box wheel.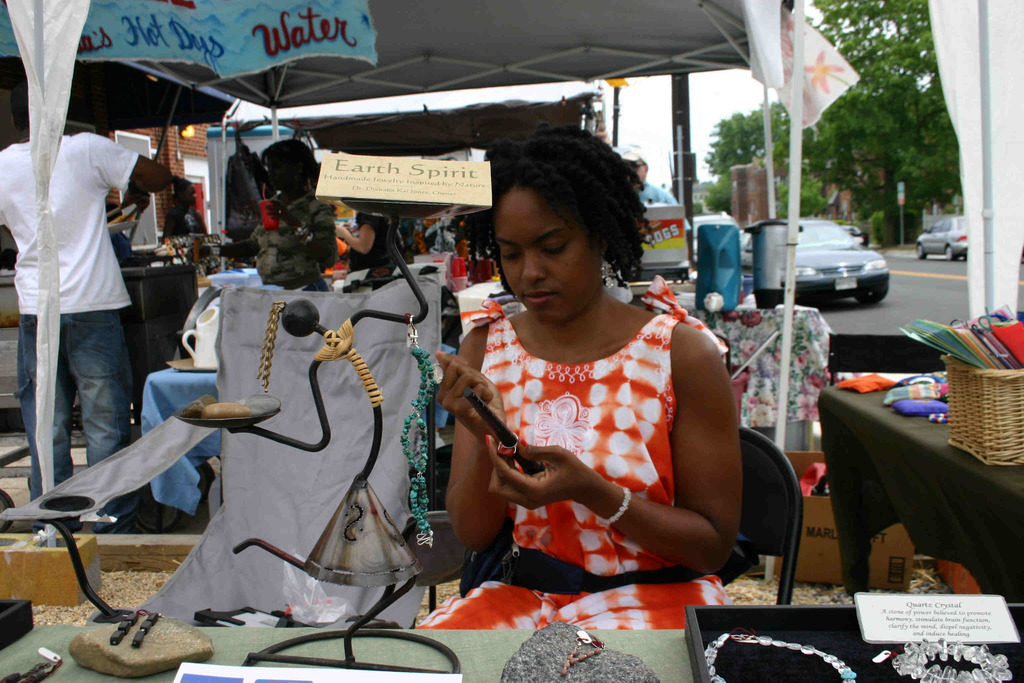
852,281,890,309.
